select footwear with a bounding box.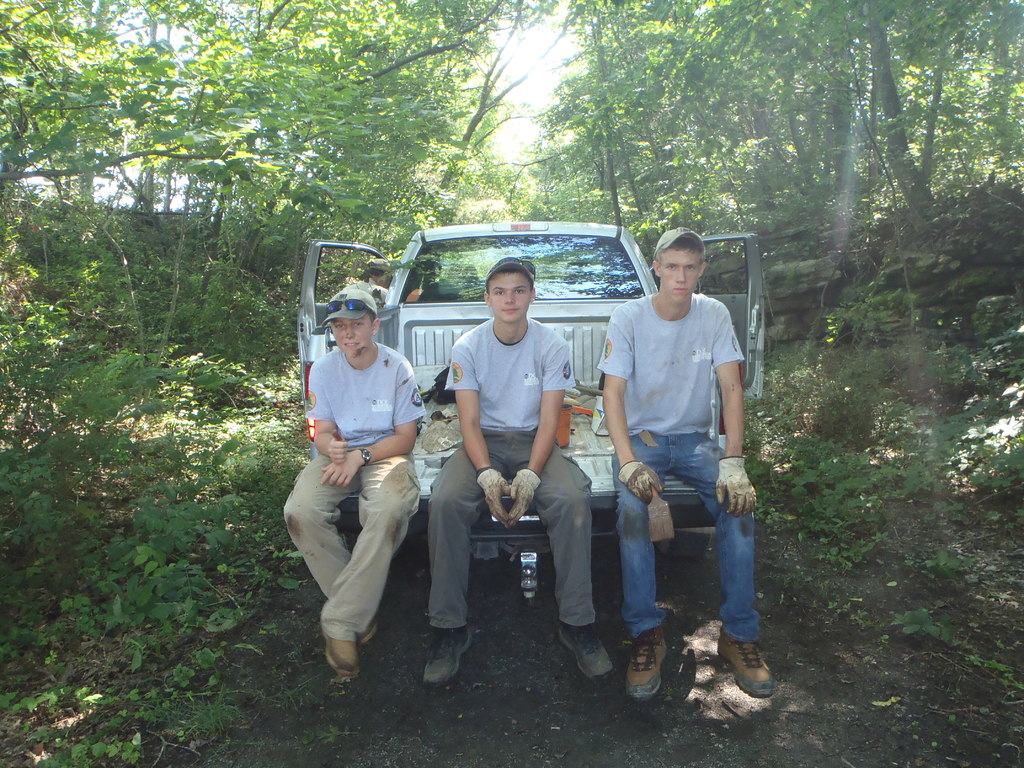
(x1=321, y1=627, x2=360, y2=679).
